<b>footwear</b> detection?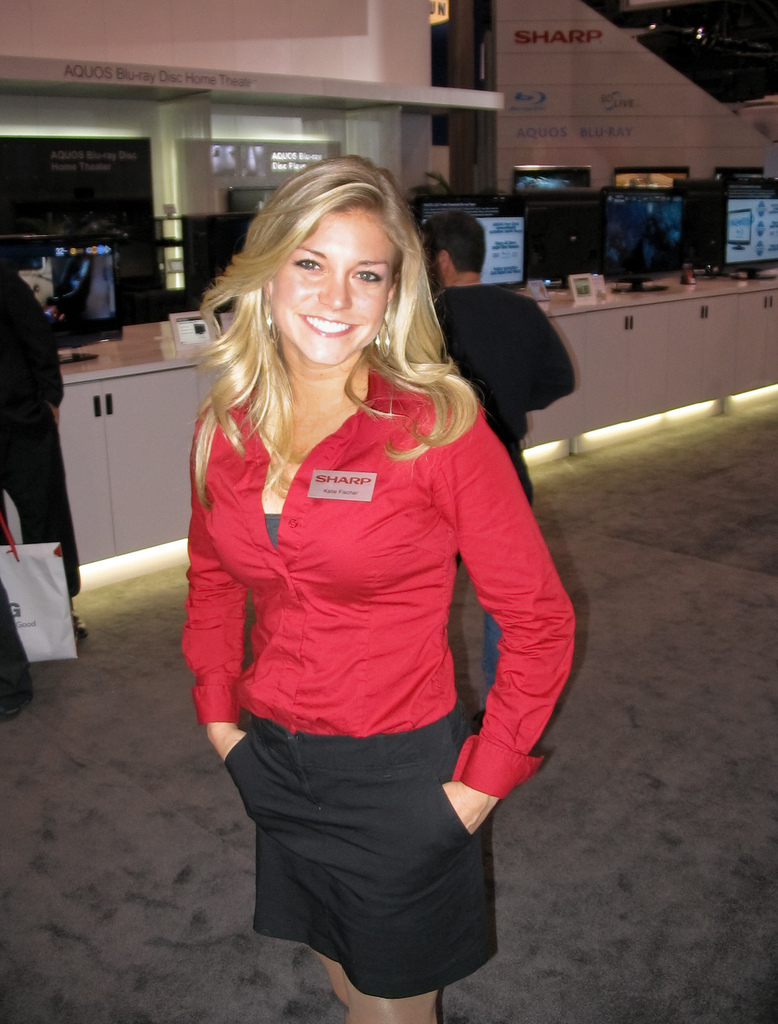
bbox=[0, 687, 33, 722]
